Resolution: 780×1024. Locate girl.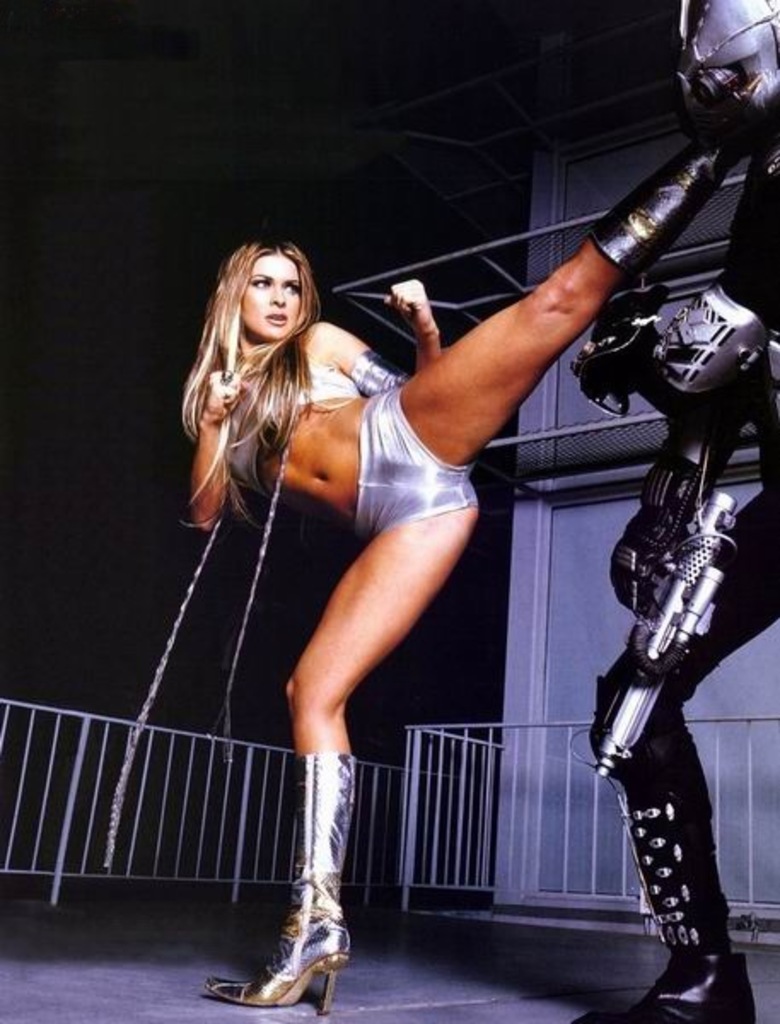
<region>179, 119, 766, 1019</region>.
